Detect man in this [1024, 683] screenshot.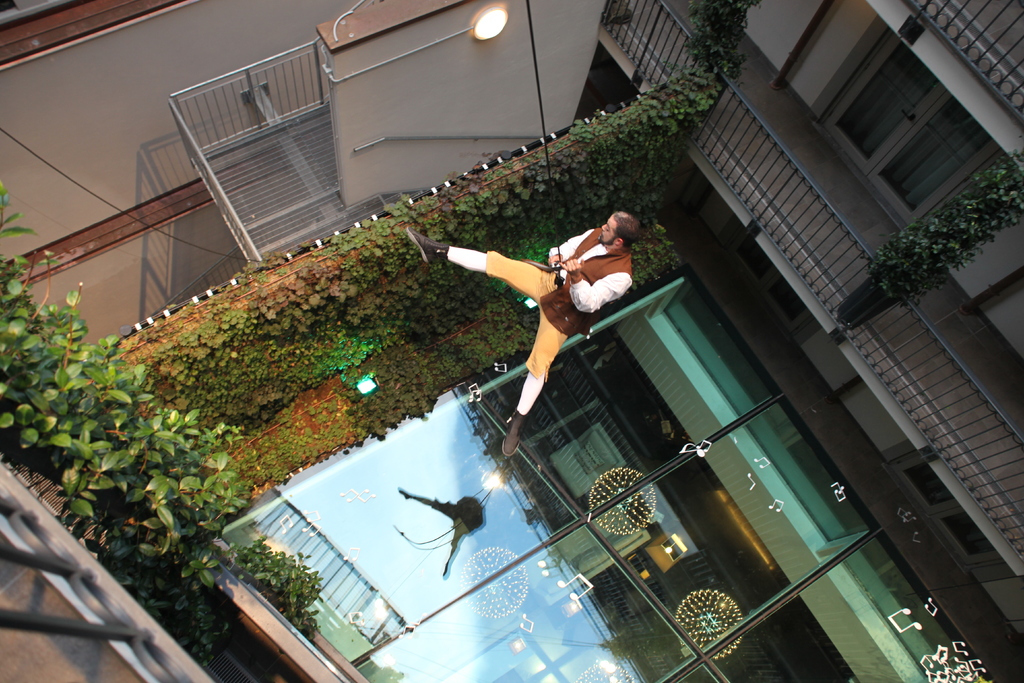
Detection: x1=431 y1=197 x2=667 y2=436.
